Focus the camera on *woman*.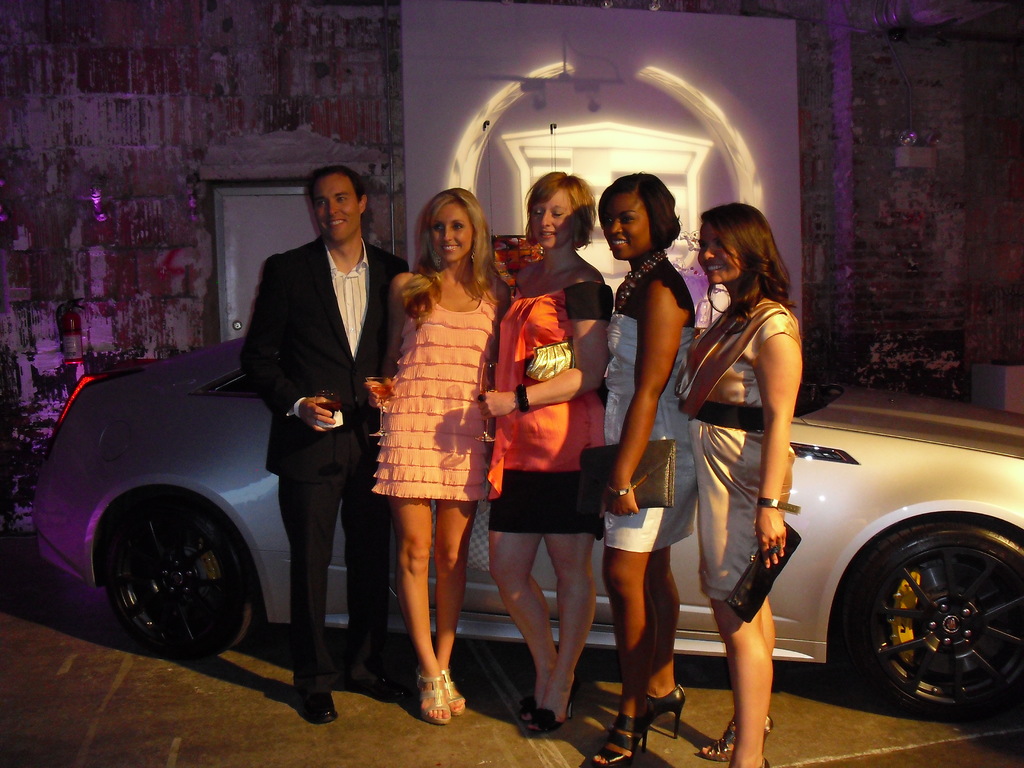
Focus region: left=673, top=200, right=802, bottom=767.
